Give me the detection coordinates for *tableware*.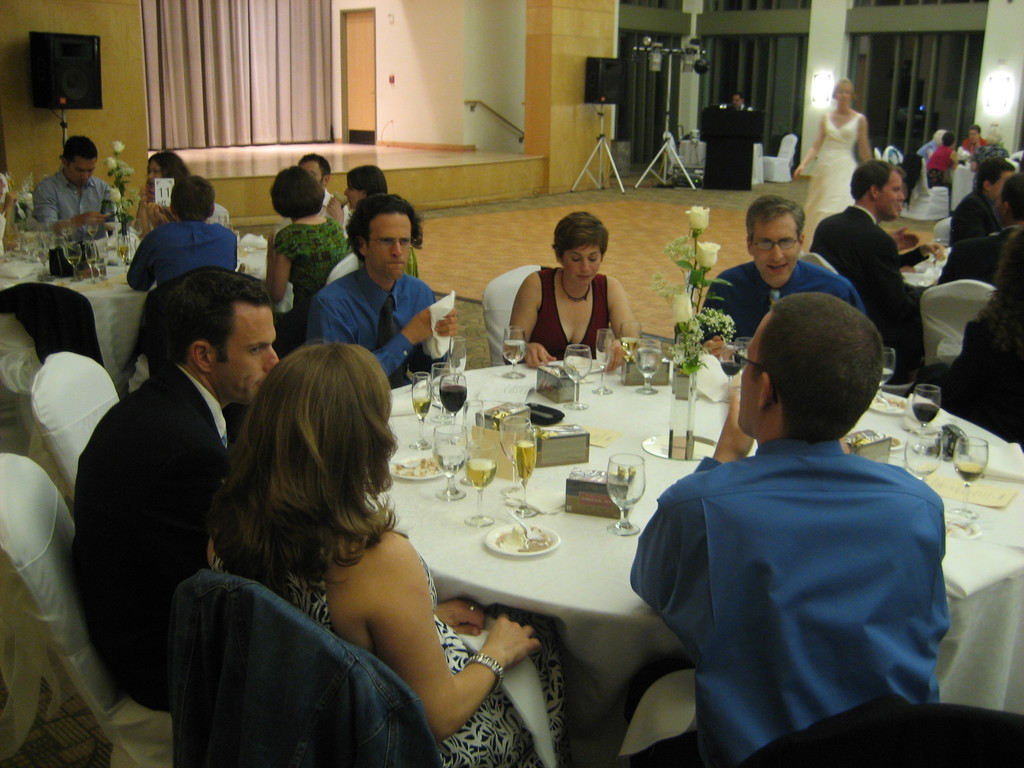
l=477, t=502, r=579, b=582.
